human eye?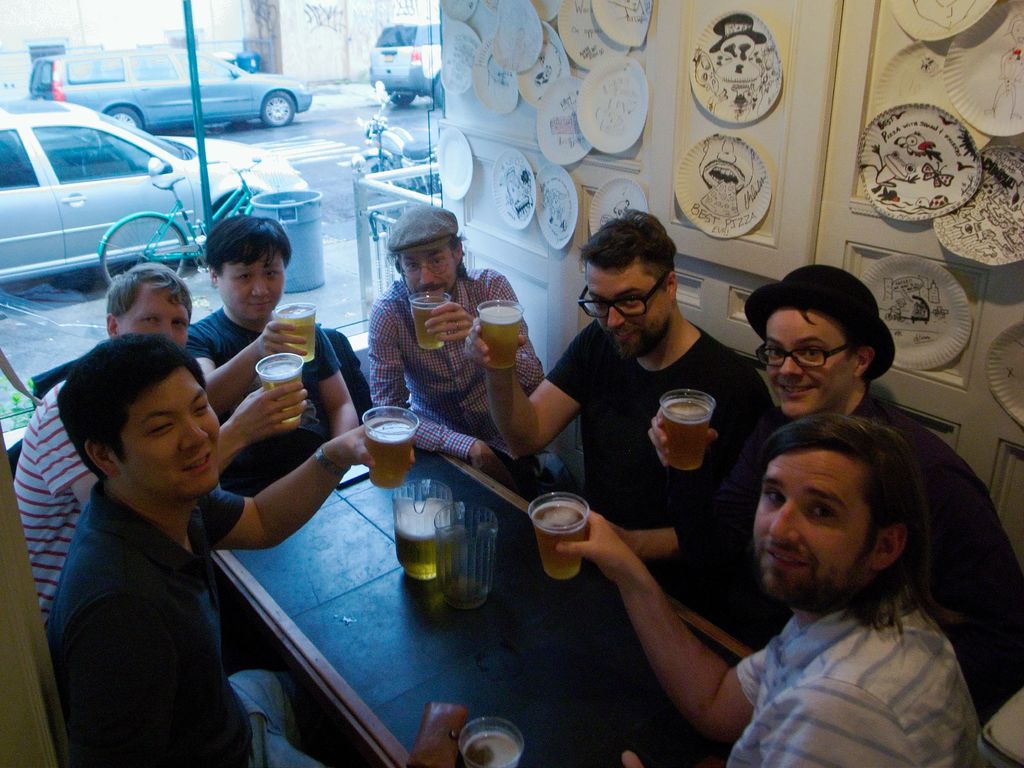
620,292,645,307
